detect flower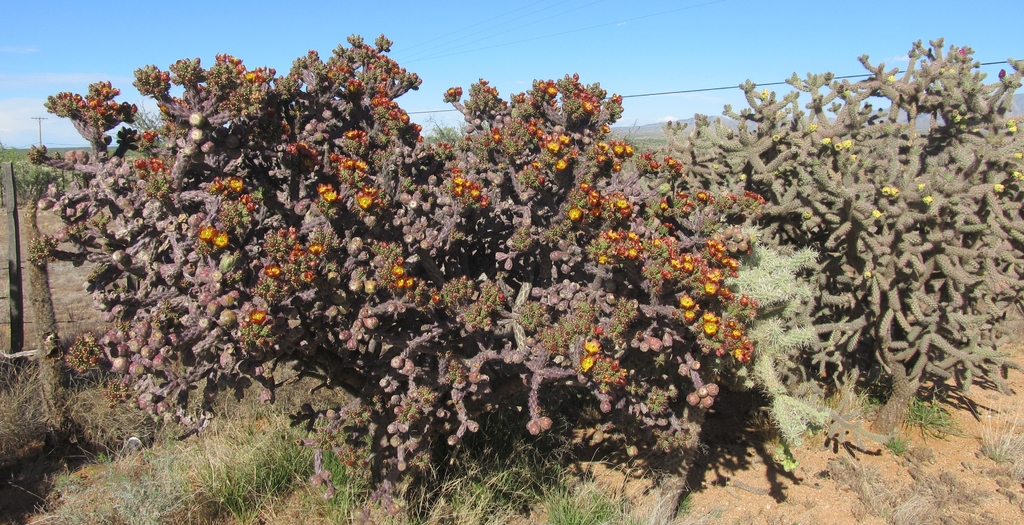
<region>344, 129, 364, 136</region>
